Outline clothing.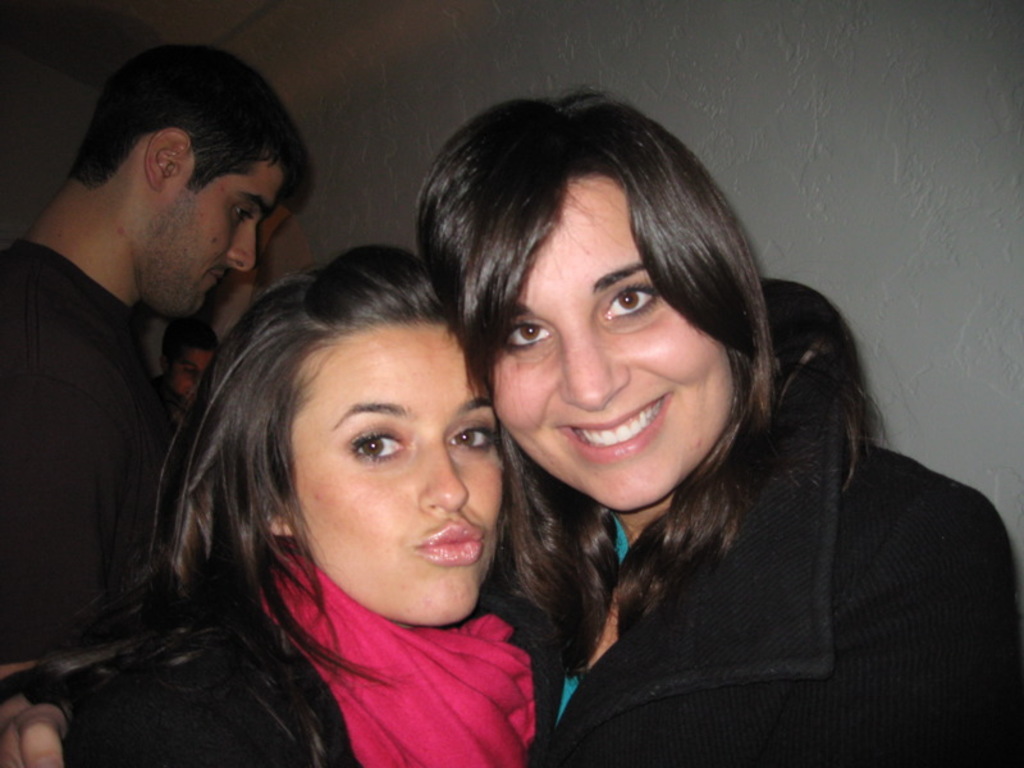
Outline: bbox=(0, 275, 1023, 767).
